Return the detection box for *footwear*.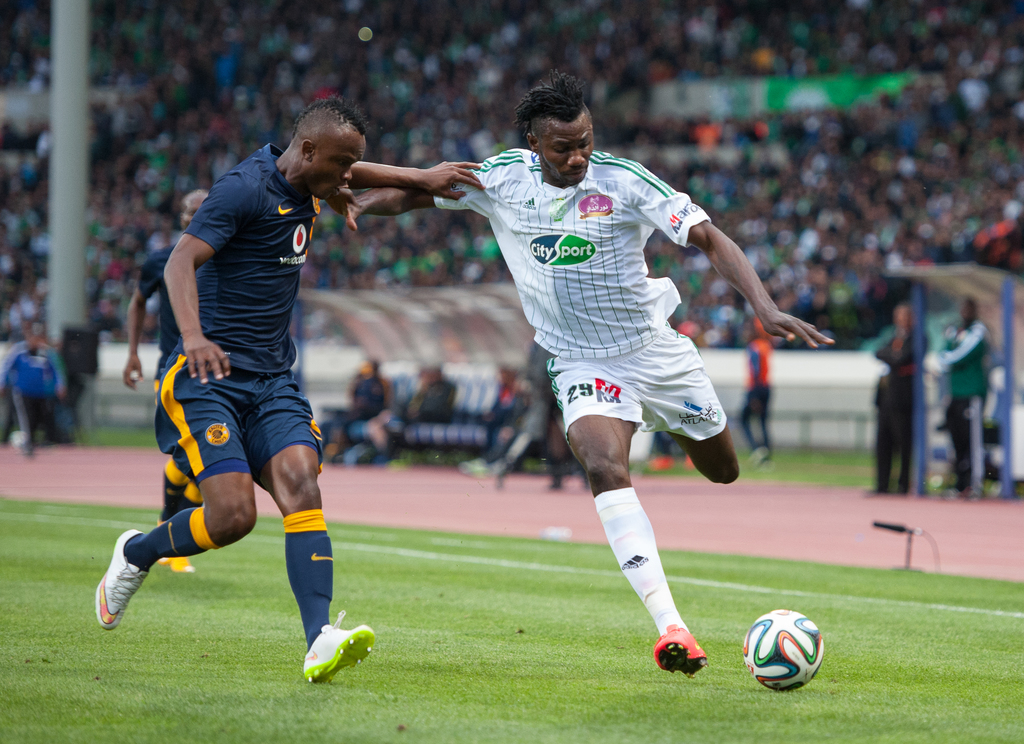
<region>158, 555, 168, 565</region>.
